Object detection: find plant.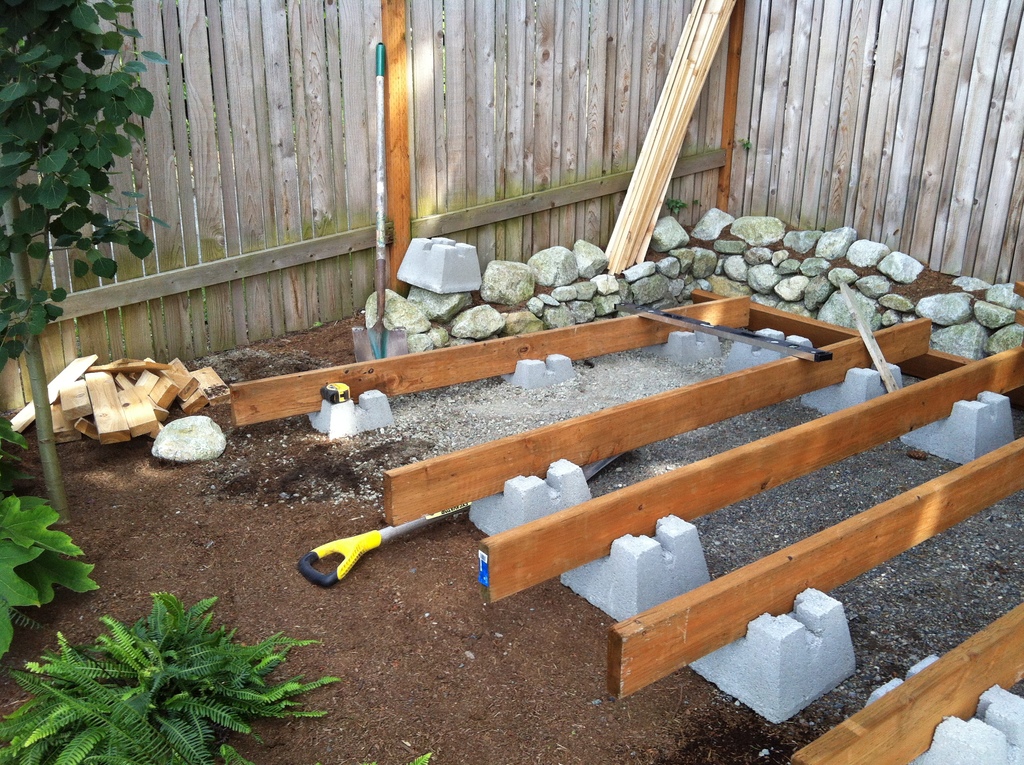
2 409 108 680.
